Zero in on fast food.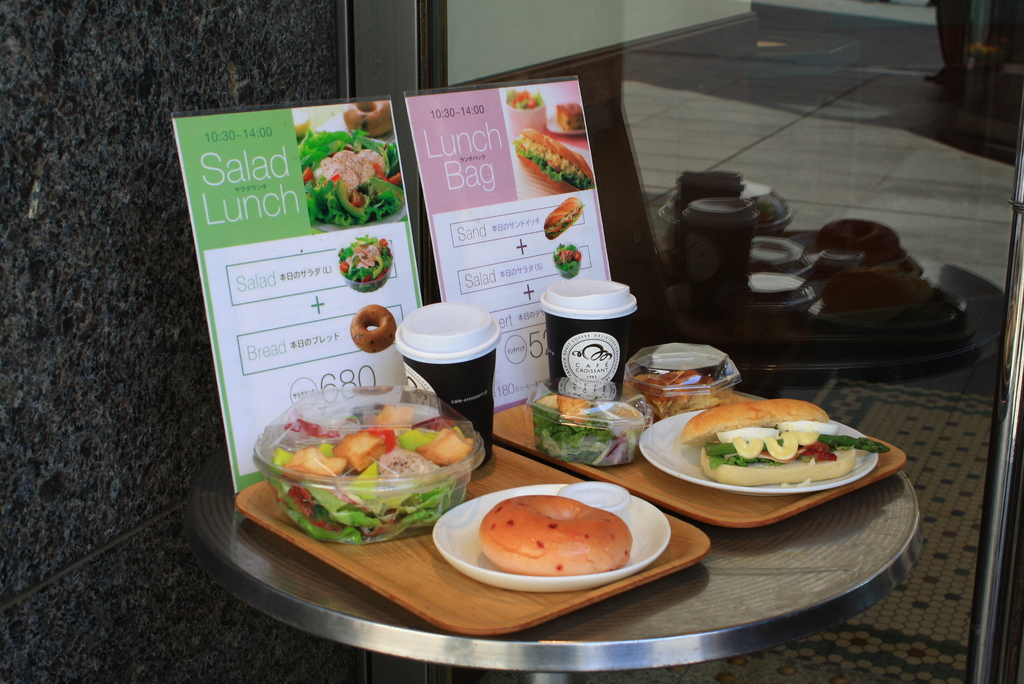
Zeroed in: left=350, top=307, right=396, bottom=351.
